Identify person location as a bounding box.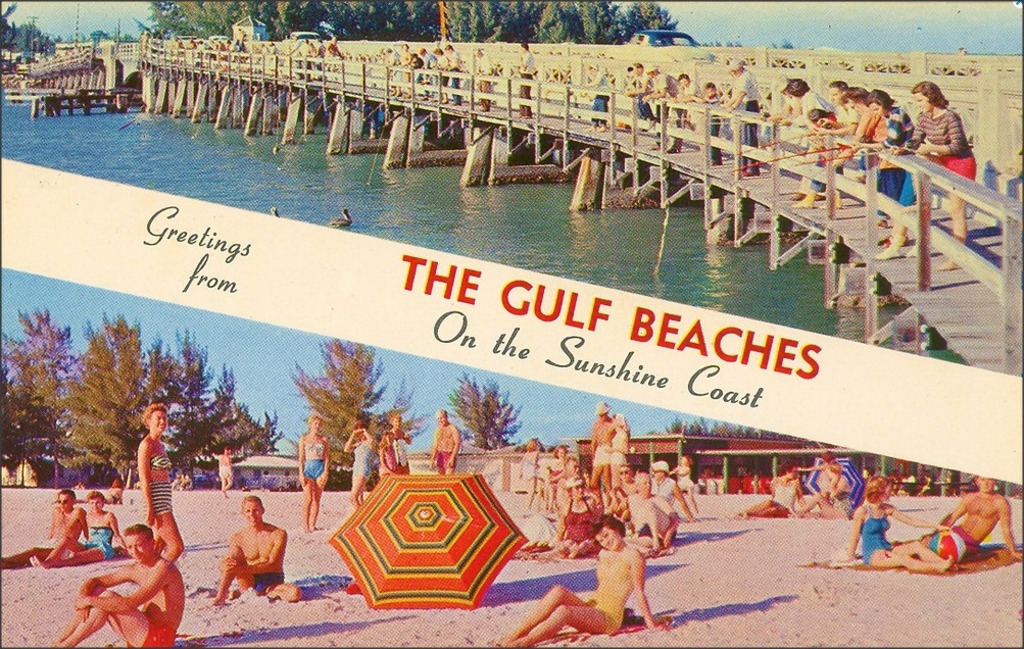
<bbox>497, 514, 666, 648</bbox>.
